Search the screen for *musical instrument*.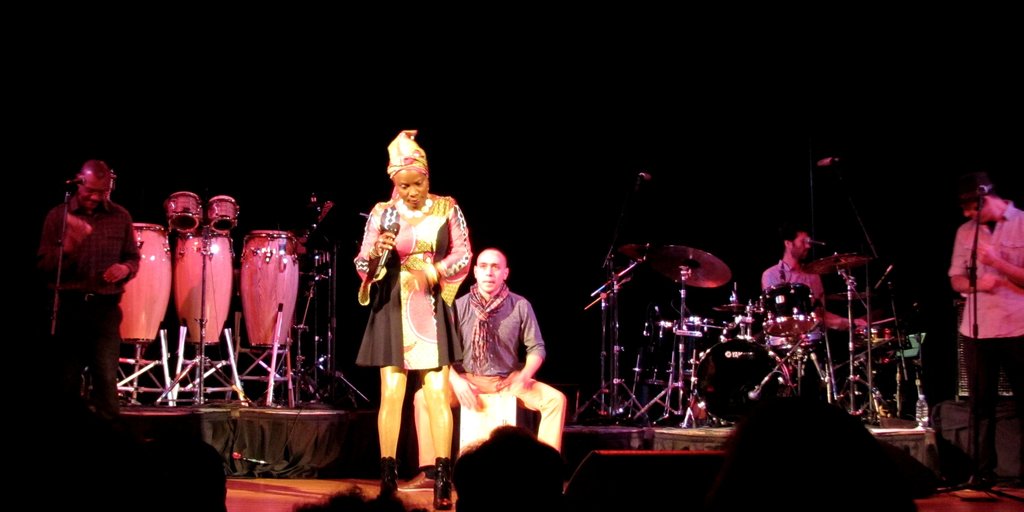
Found at 692/335/795/422.
